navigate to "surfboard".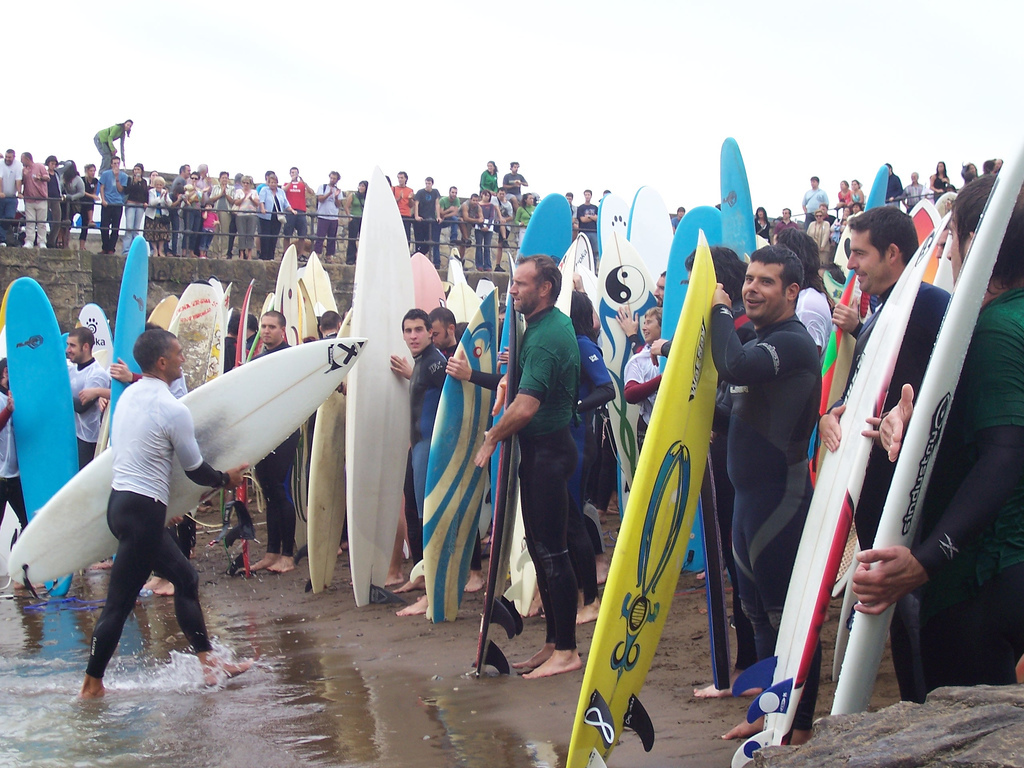
Navigation target: [83,303,116,378].
